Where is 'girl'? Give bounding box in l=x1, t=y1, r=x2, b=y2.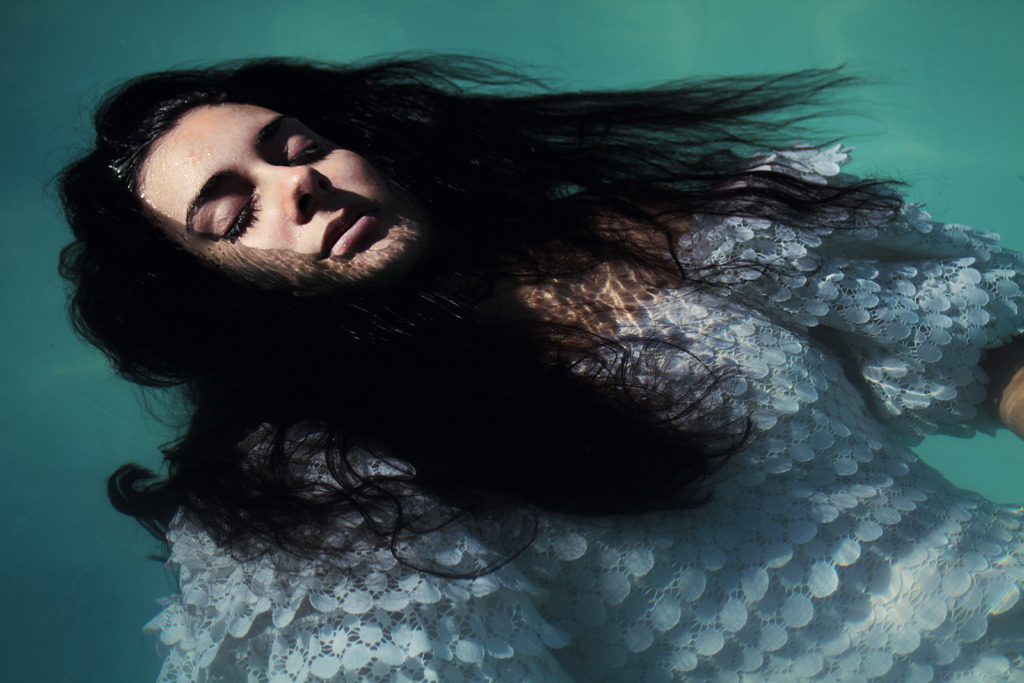
l=54, t=60, r=1023, b=682.
